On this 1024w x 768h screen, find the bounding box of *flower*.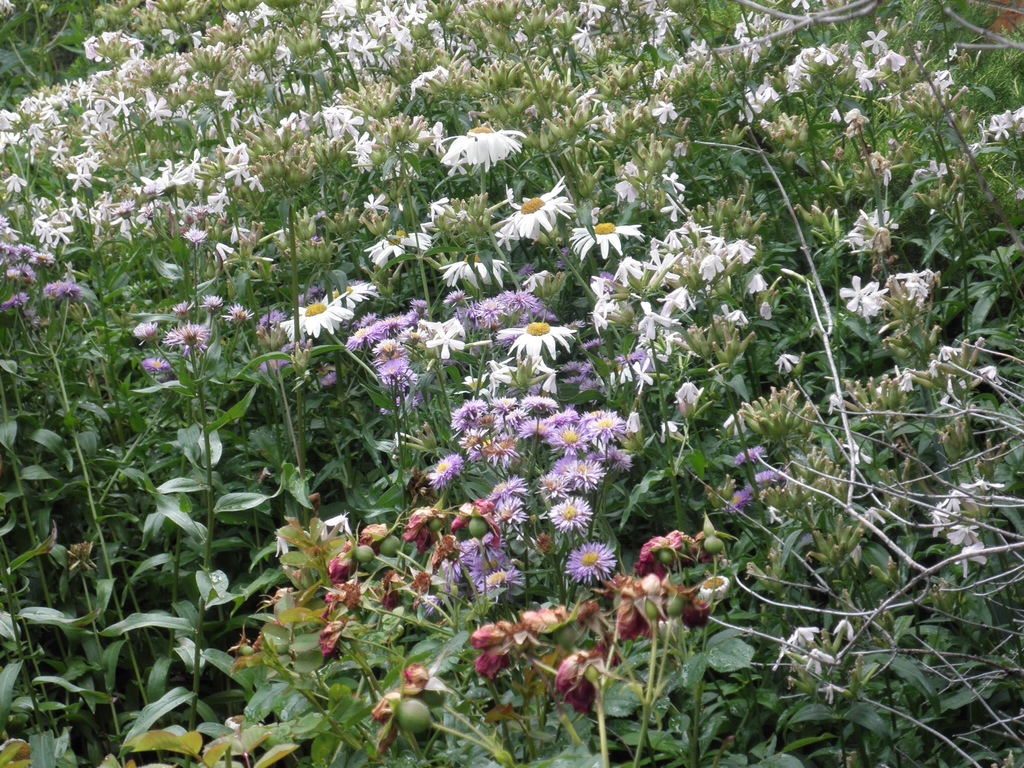
Bounding box: (left=366, top=692, right=437, bottom=756).
